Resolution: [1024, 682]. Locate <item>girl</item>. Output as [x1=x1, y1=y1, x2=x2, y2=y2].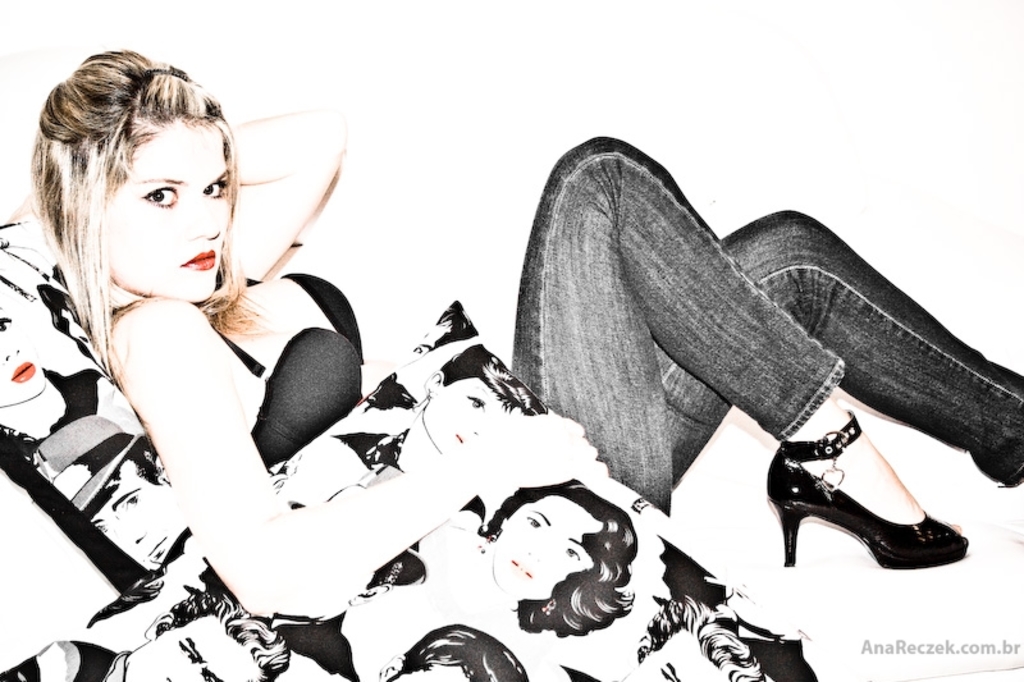
[x1=32, y1=49, x2=1023, y2=623].
